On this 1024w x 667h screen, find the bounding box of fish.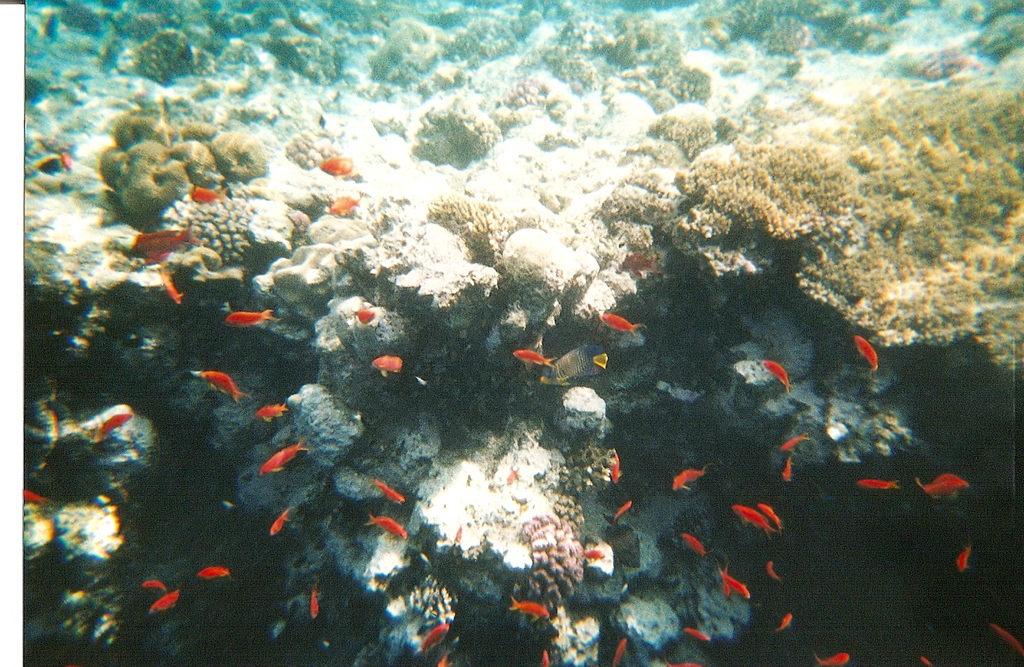
Bounding box: 914/470/974/500.
